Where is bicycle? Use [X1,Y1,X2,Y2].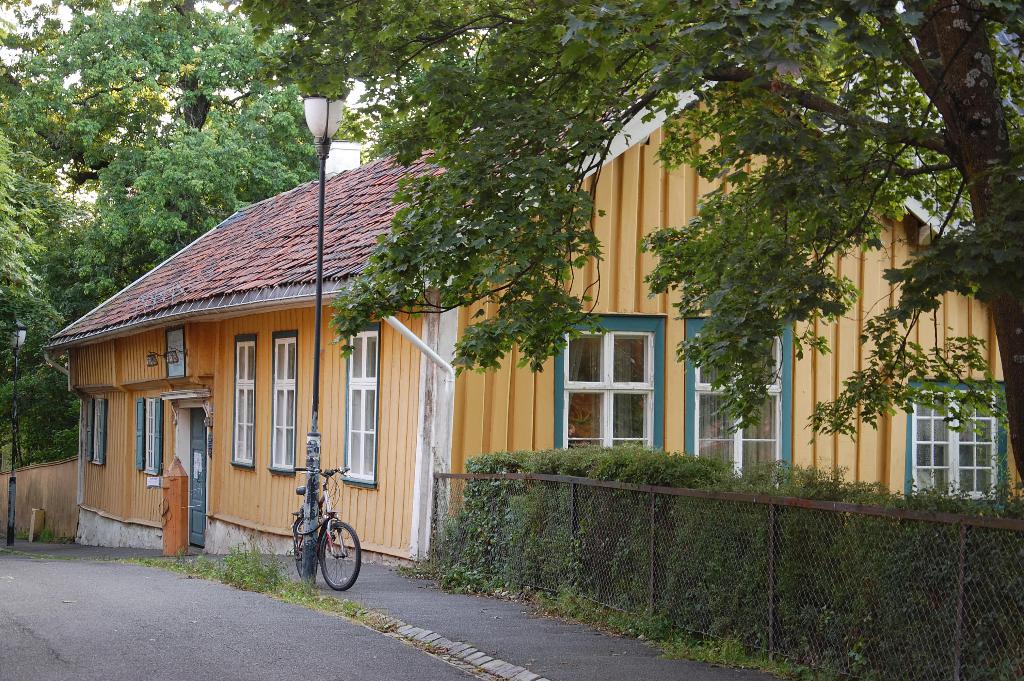
[282,459,372,593].
